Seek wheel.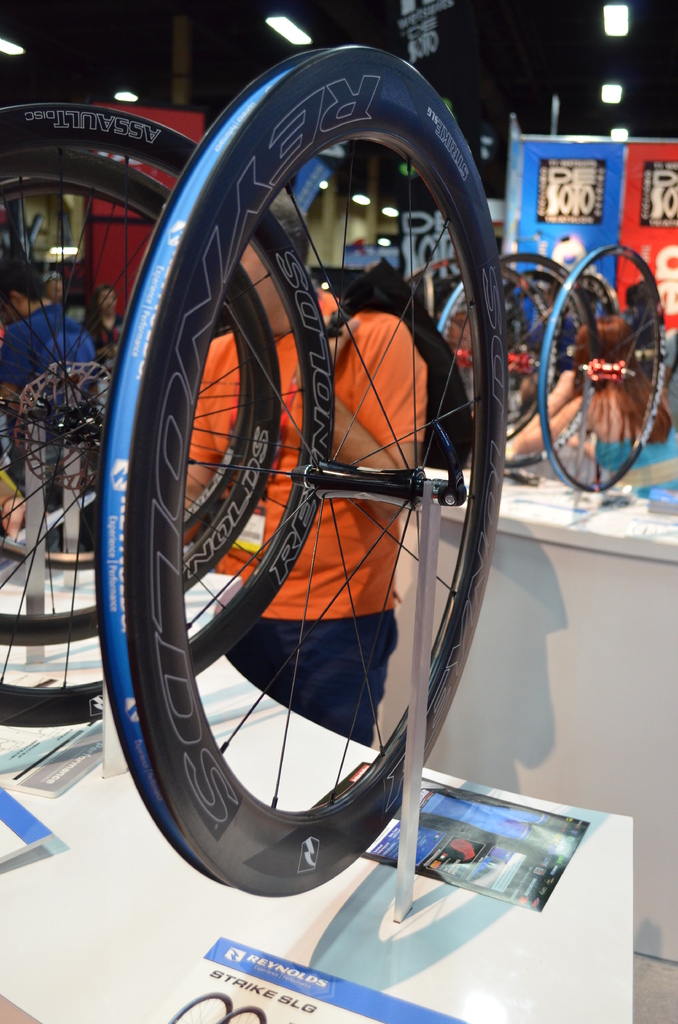
left=431, top=252, right=601, bottom=470.
